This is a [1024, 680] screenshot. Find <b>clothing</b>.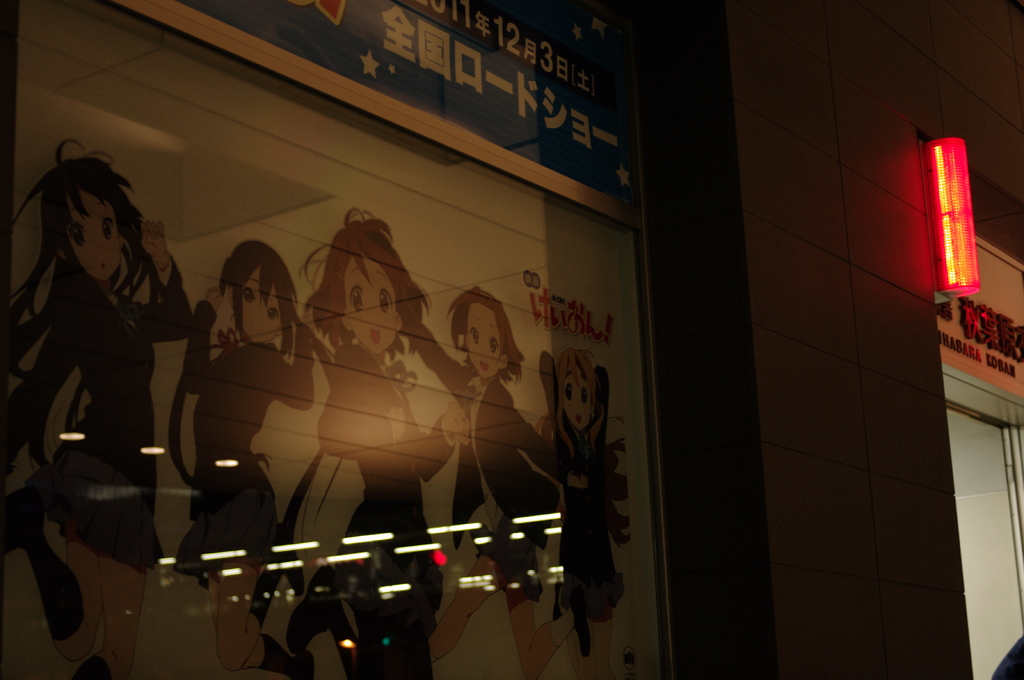
Bounding box: (404,331,556,596).
